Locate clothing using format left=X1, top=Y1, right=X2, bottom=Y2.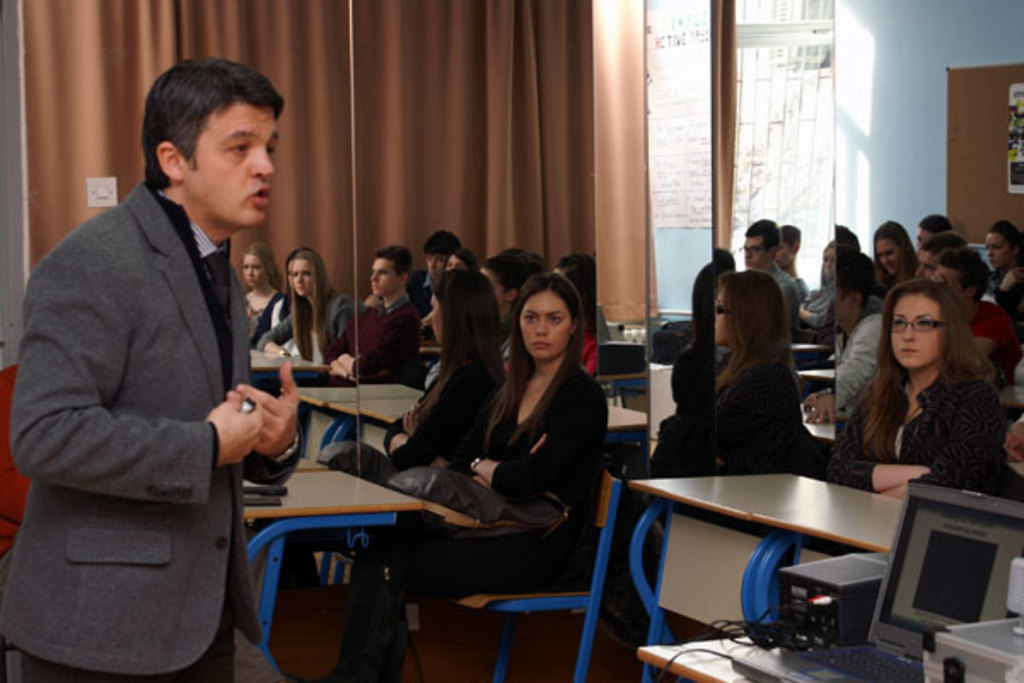
left=778, top=265, right=799, bottom=316.
